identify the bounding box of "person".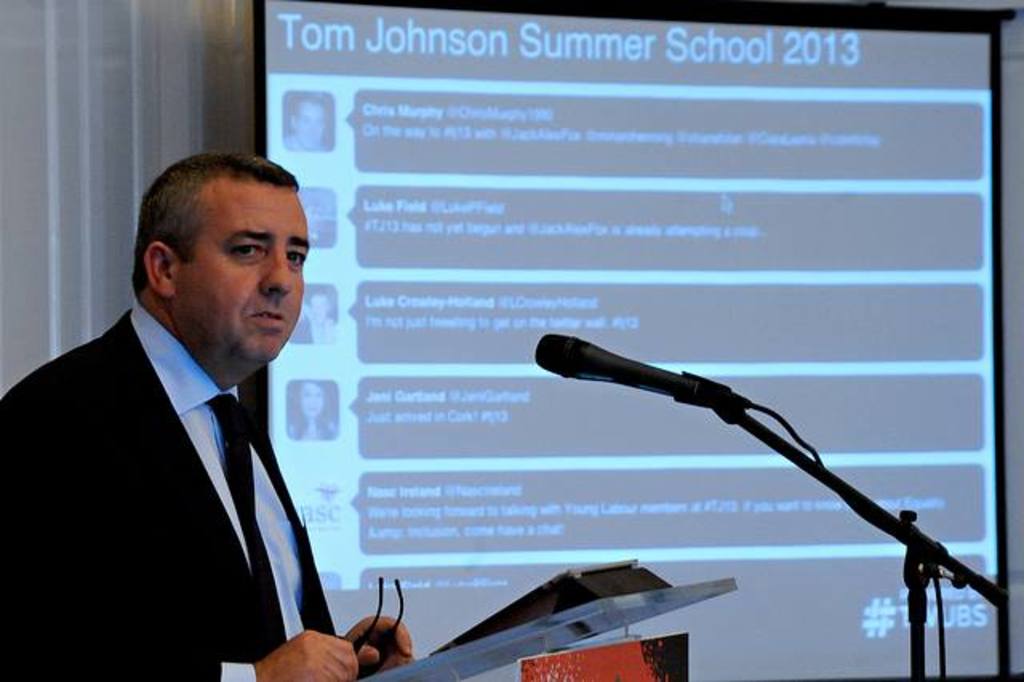
bbox(302, 291, 342, 344).
